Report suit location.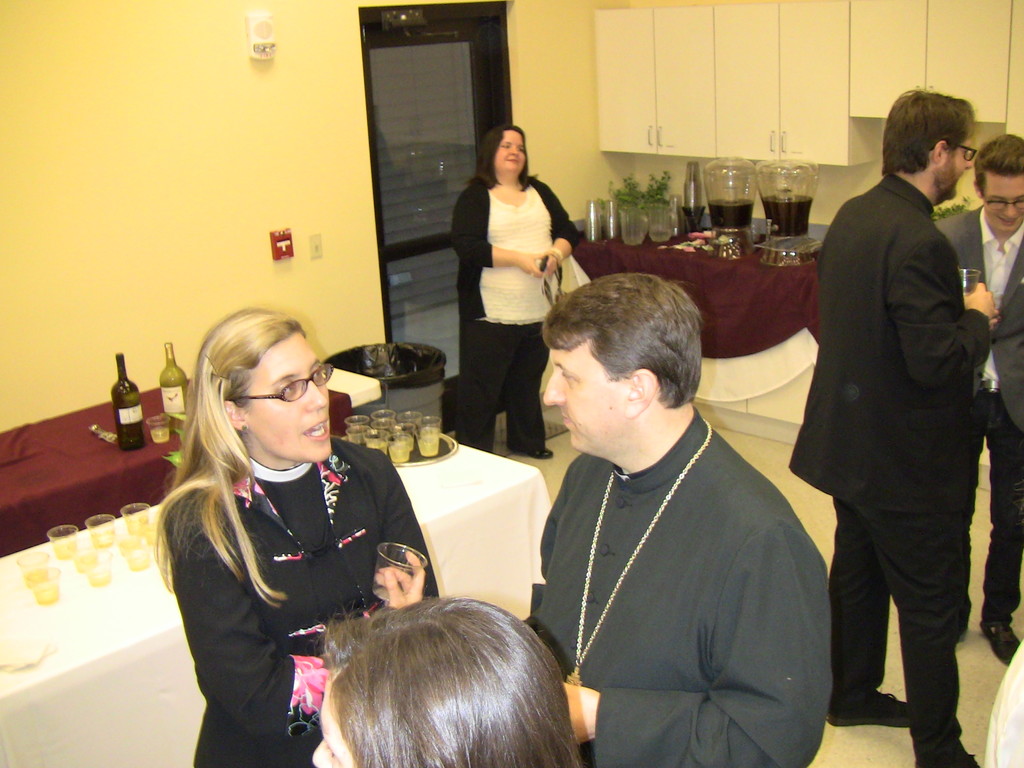
Report: BBox(776, 100, 1000, 762).
